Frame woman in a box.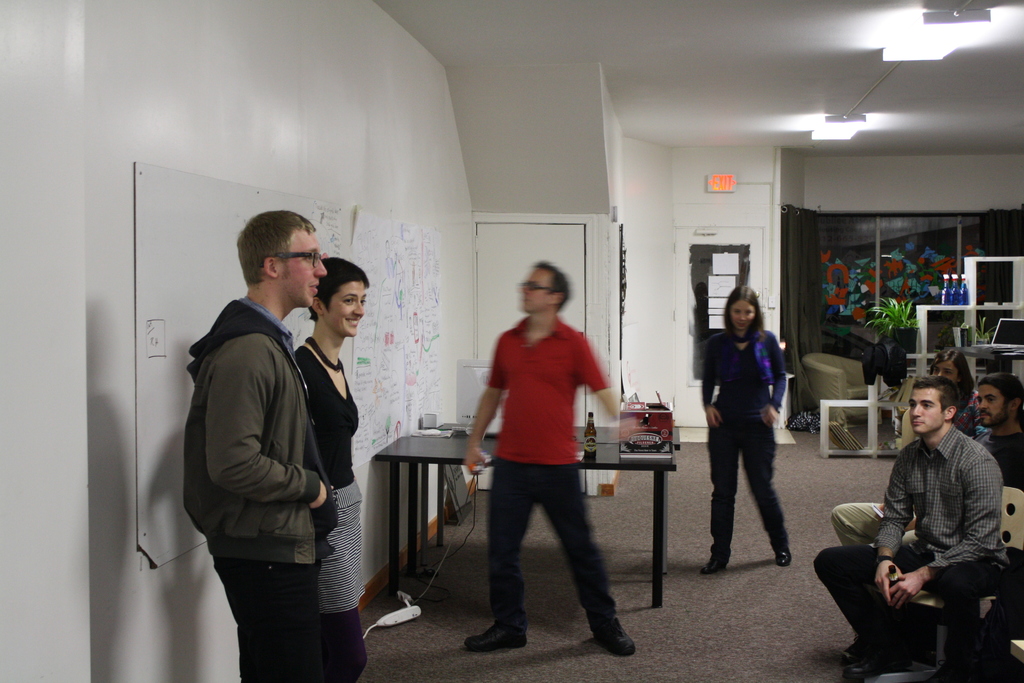
bbox=(708, 284, 804, 594).
